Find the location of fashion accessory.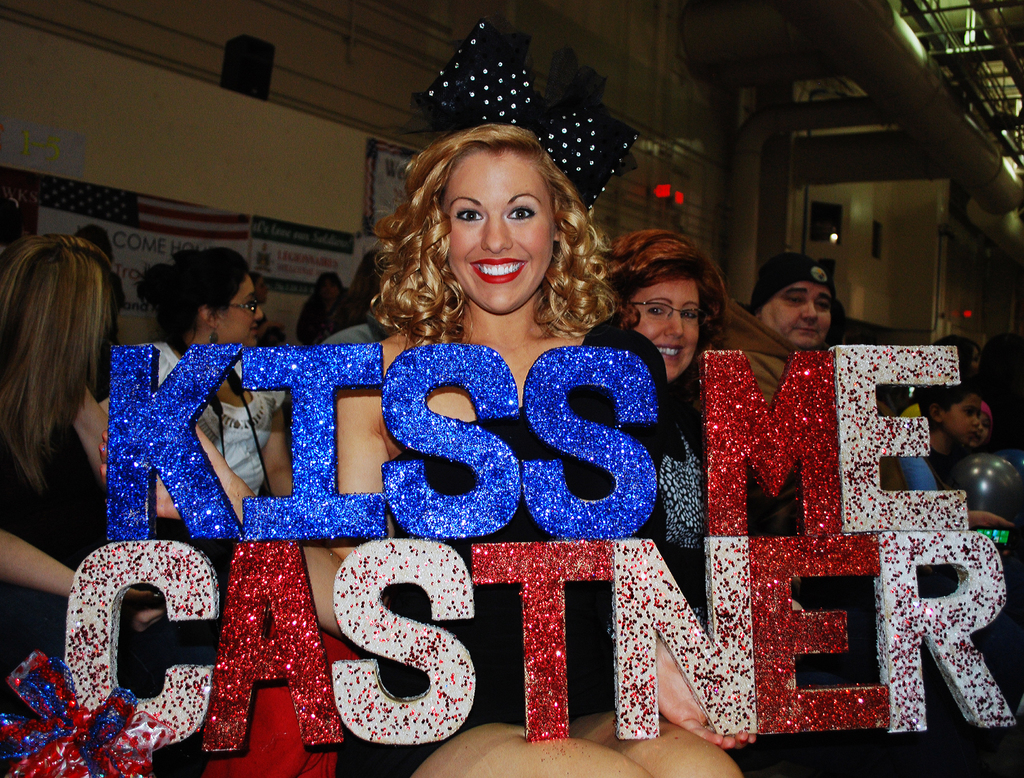
Location: pyautogui.locateOnScreen(225, 287, 264, 318).
